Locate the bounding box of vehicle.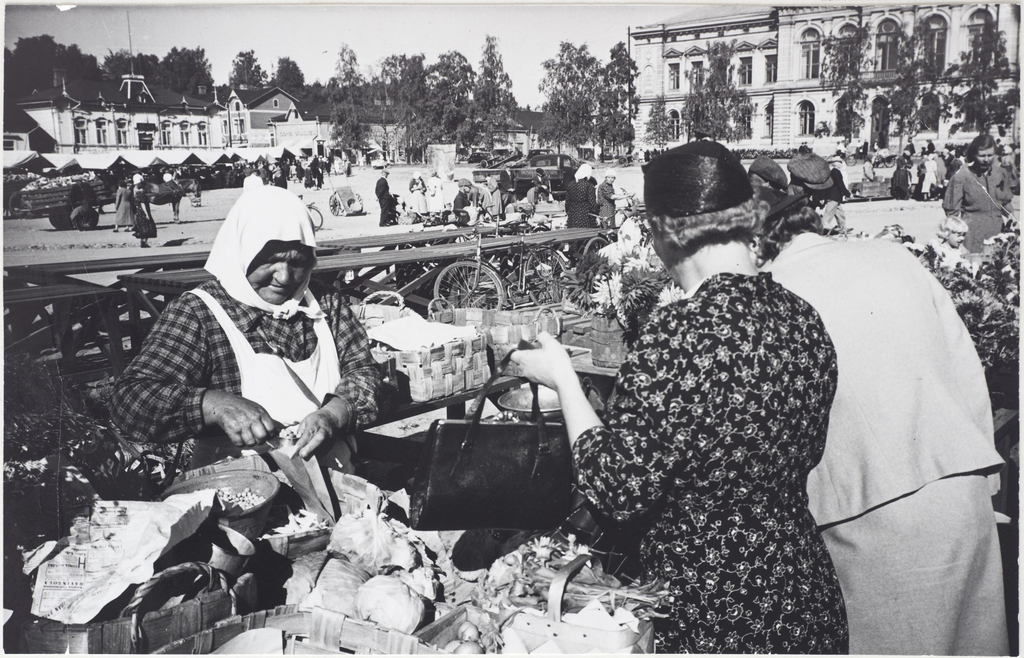
Bounding box: <bbox>473, 153, 588, 174</bbox>.
